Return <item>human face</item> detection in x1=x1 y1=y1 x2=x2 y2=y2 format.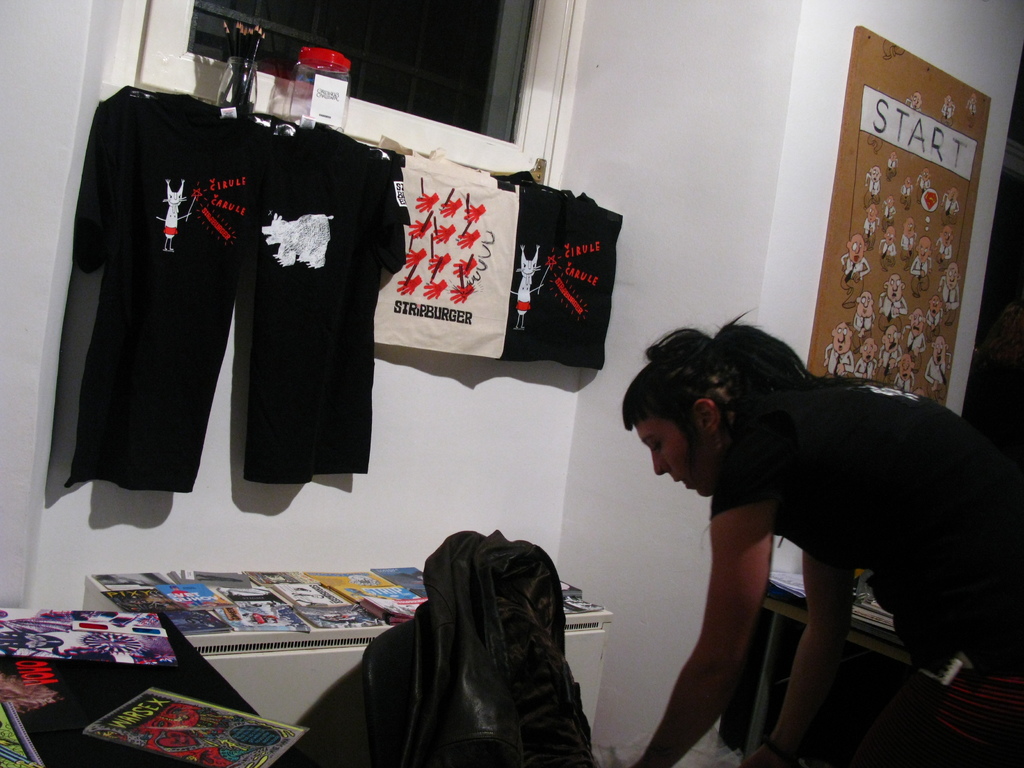
x1=632 y1=416 x2=710 y2=499.
